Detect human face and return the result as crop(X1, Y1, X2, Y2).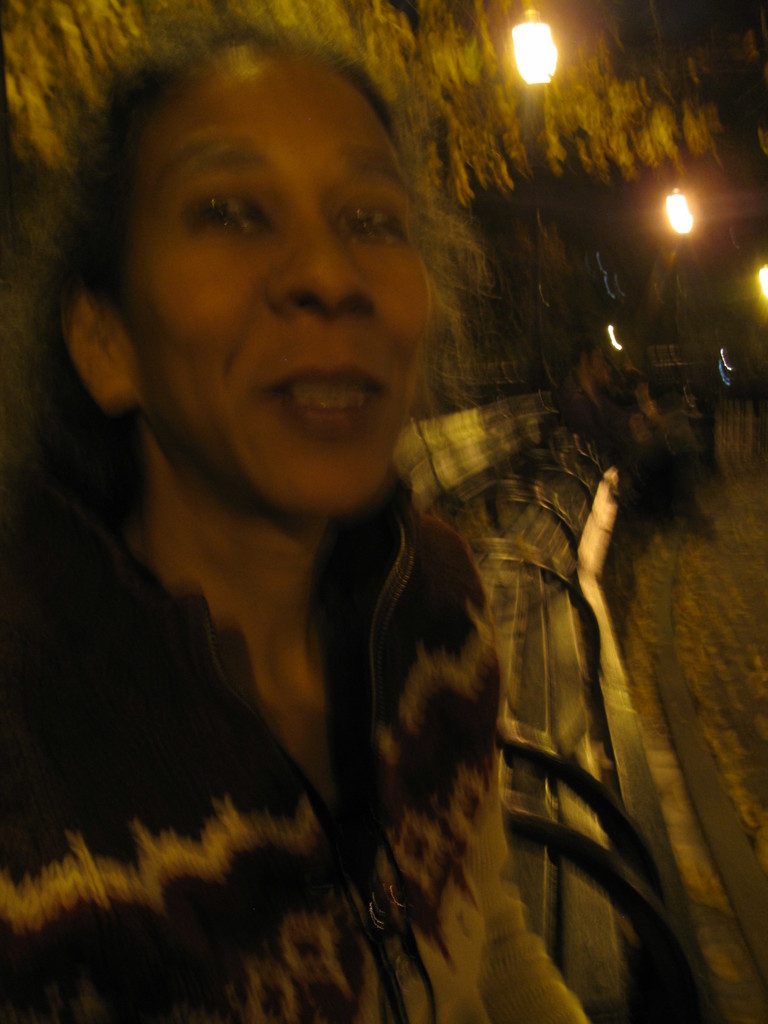
crop(118, 38, 431, 519).
